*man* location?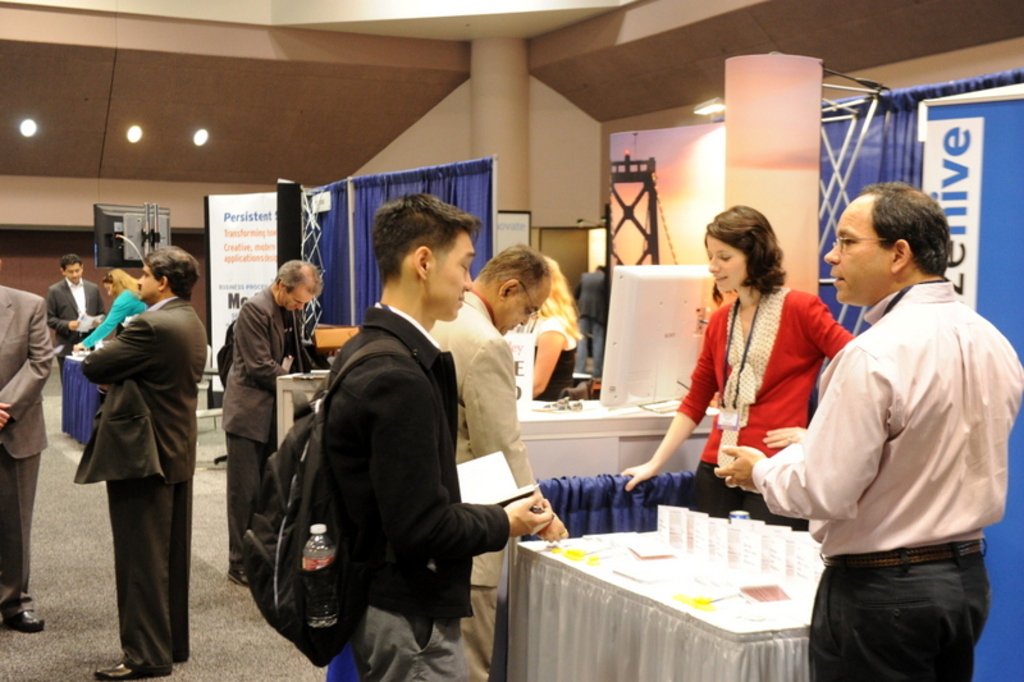
[426,243,571,681]
